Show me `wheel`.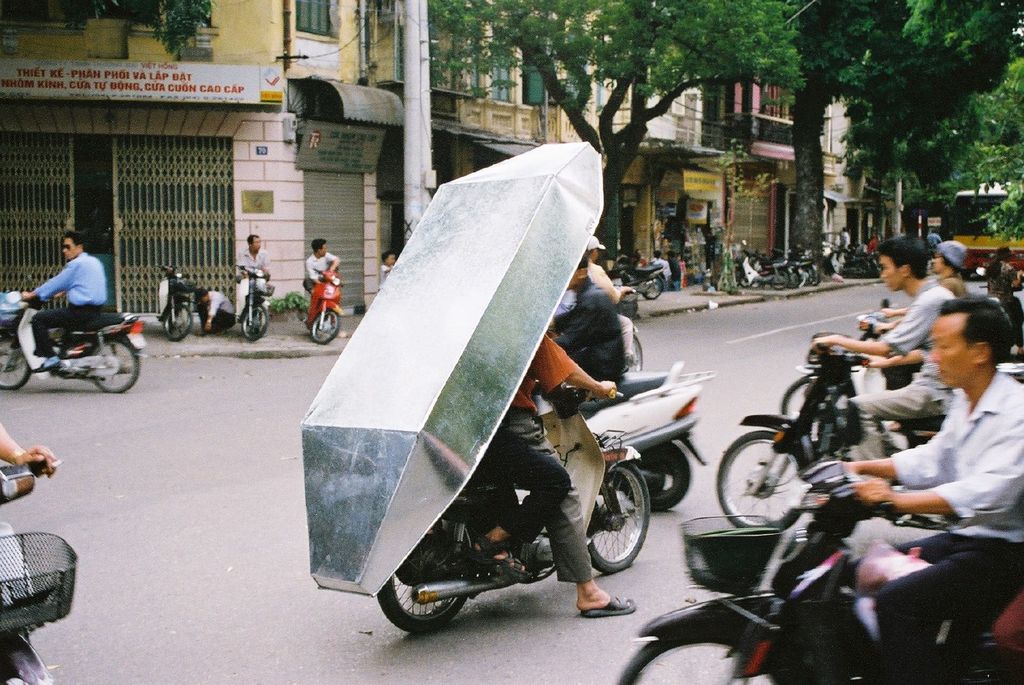
`wheel` is here: (164, 302, 195, 343).
